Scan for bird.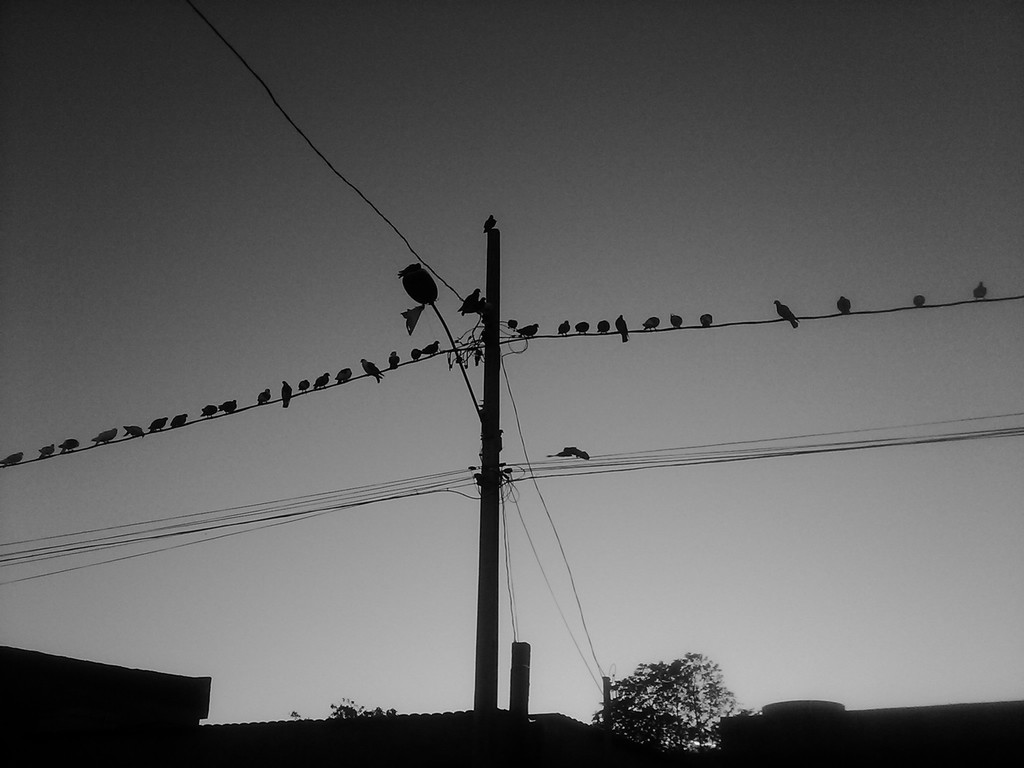
Scan result: pyautogui.locateOnScreen(911, 296, 927, 305).
